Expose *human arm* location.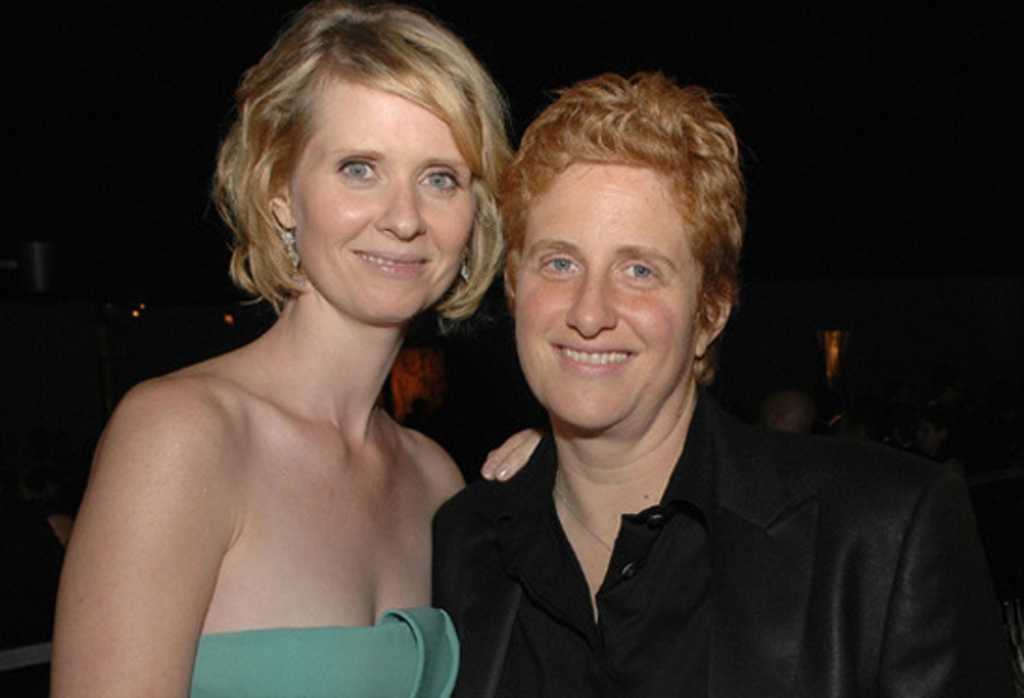
Exposed at 76:356:229:676.
